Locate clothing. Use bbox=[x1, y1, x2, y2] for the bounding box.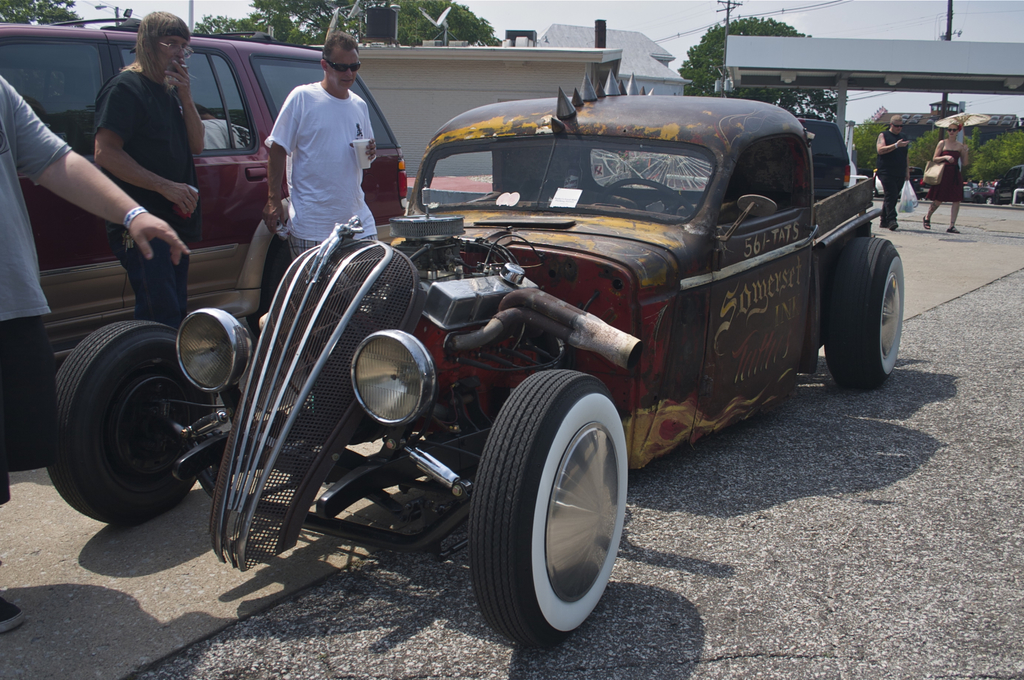
bbox=[0, 74, 75, 510].
